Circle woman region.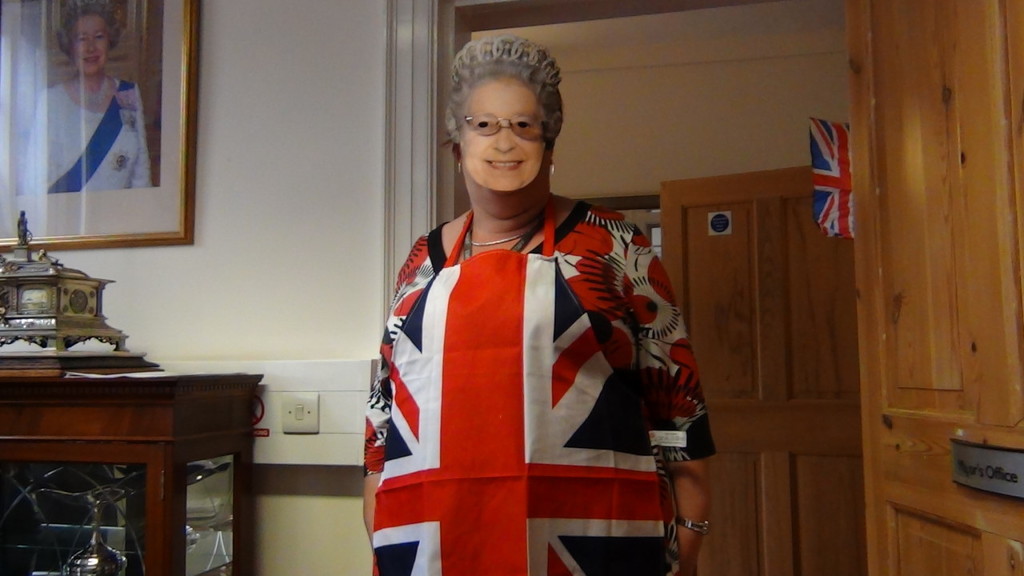
Region: bbox(18, 0, 153, 193).
